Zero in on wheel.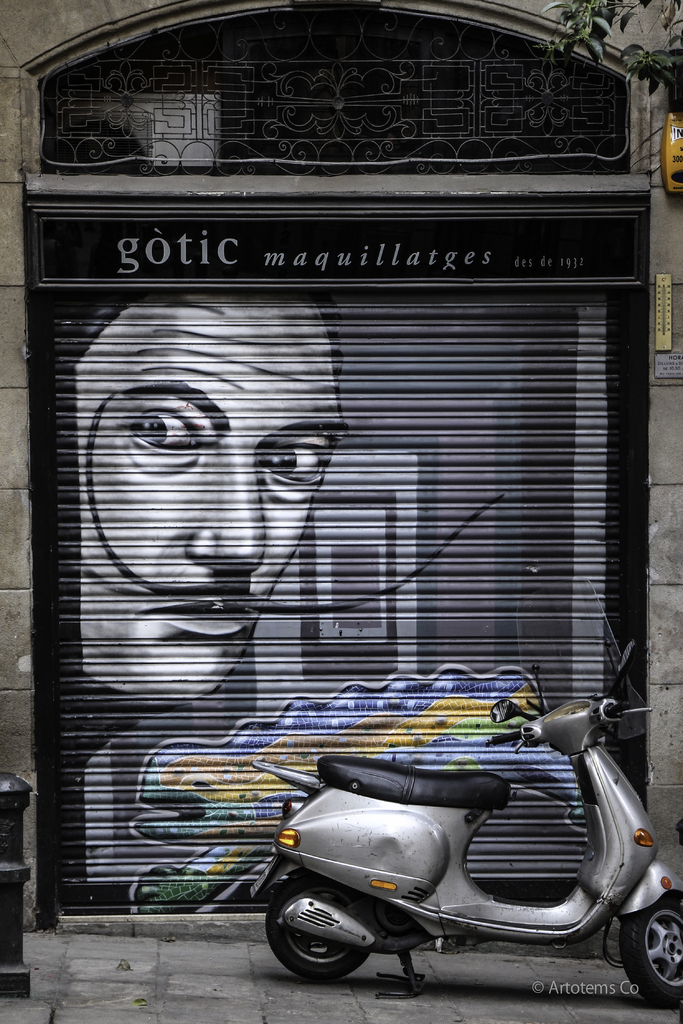
Zeroed in: l=618, t=889, r=682, b=1010.
